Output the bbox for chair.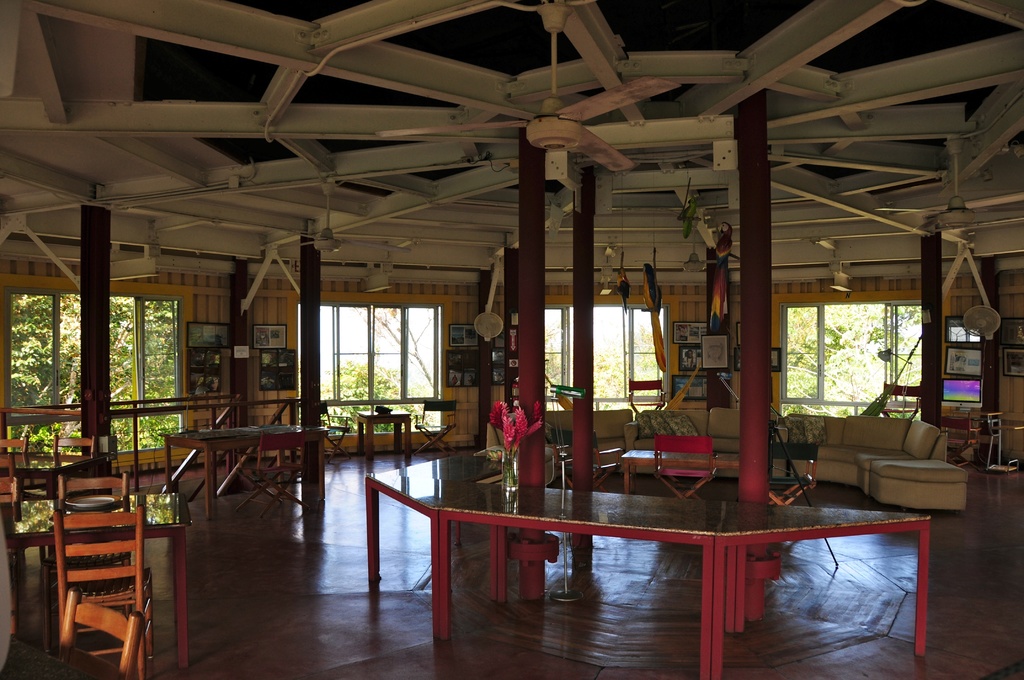
47/434/94/498.
